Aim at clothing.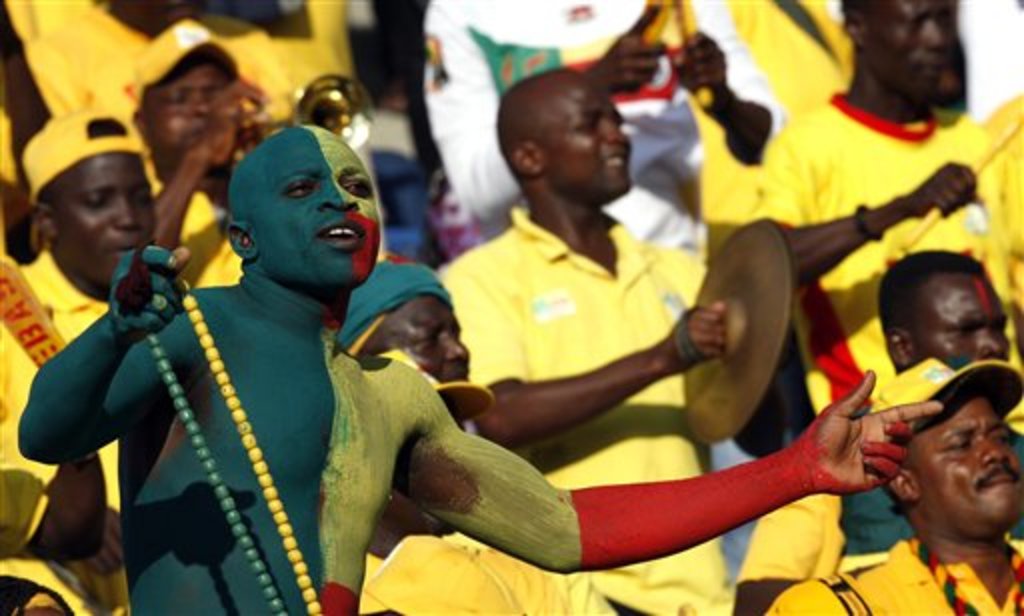
Aimed at left=434, top=204, right=754, bottom=614.
